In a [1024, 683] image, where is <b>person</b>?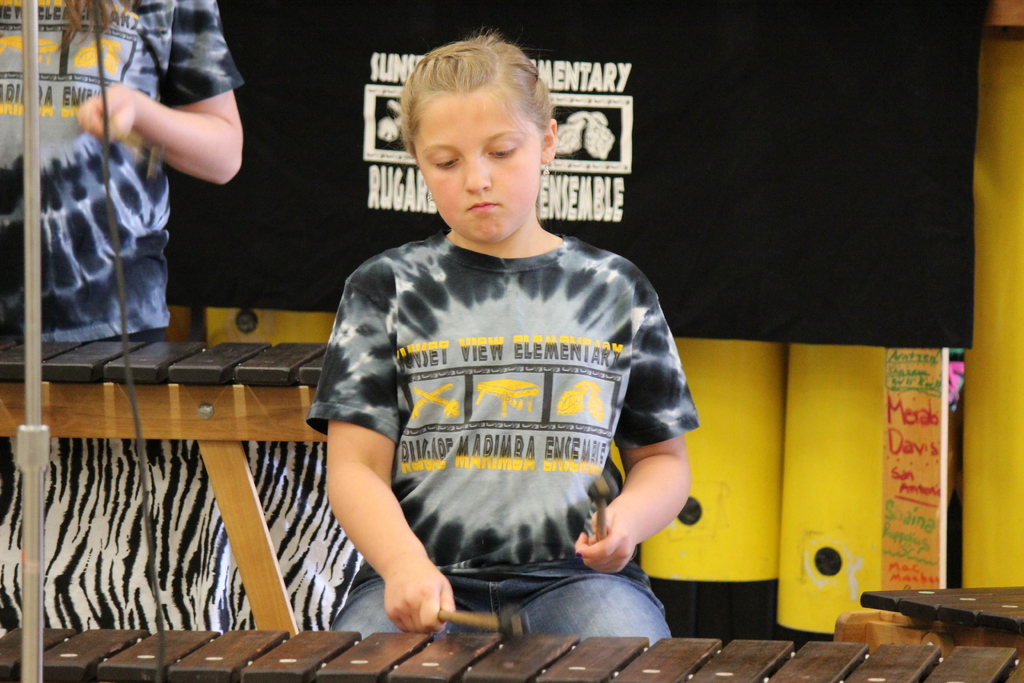
(x1=0, y1=0, x2=243, y2=345).
